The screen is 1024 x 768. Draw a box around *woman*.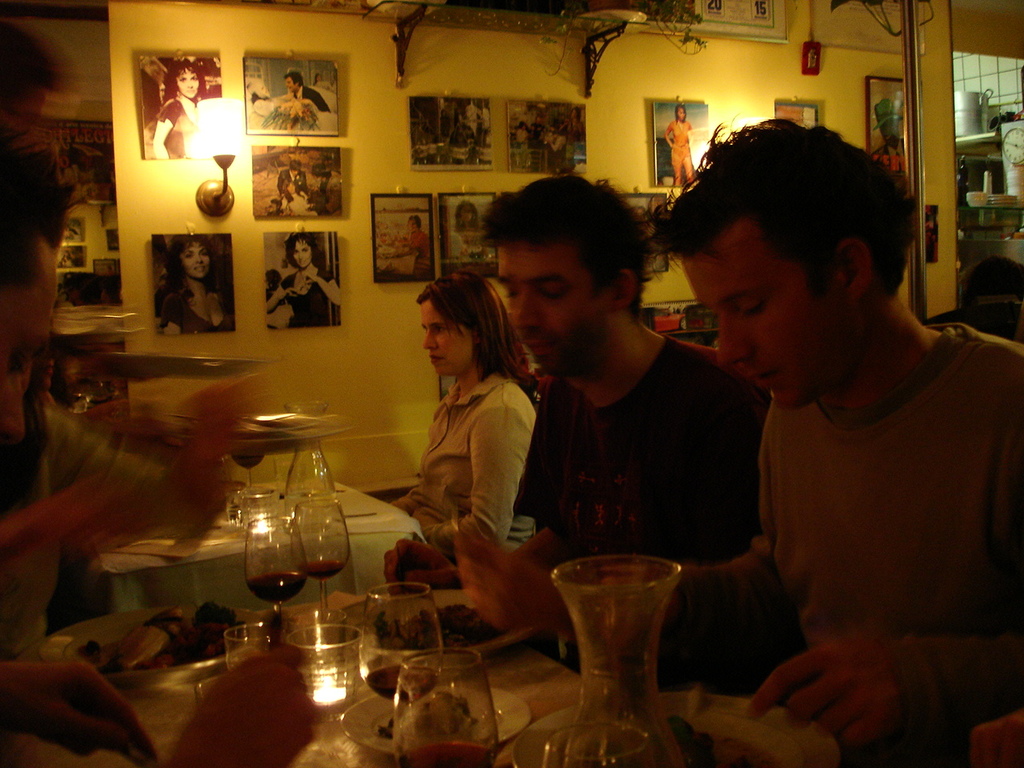
<bbox>663, 102, 695, 186</bbox>.
